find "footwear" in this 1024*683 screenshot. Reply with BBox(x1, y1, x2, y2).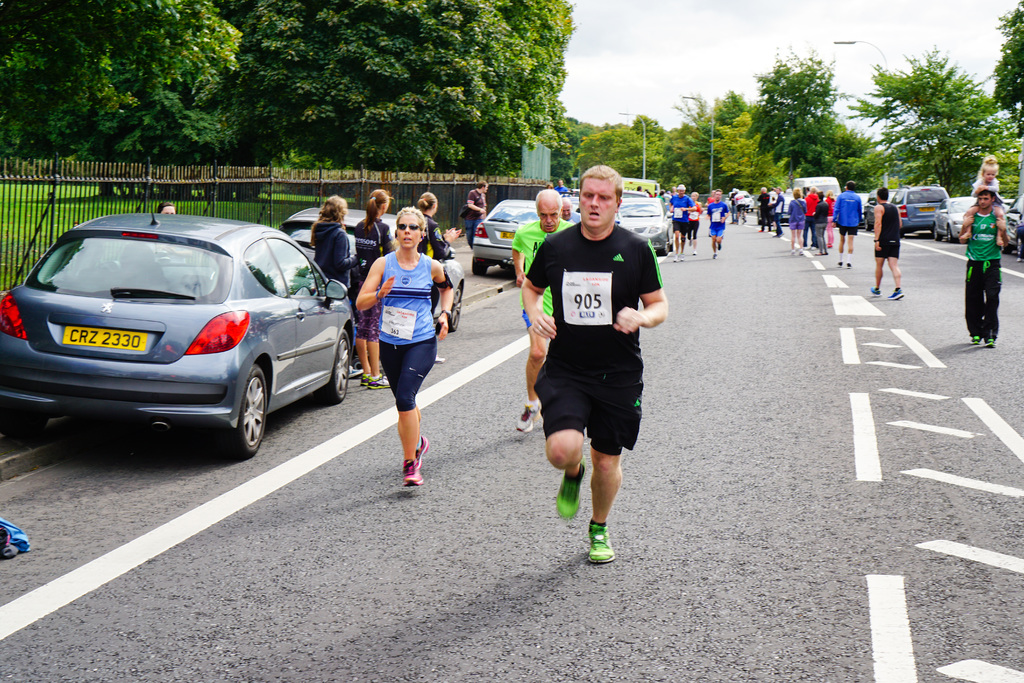
BBox(983, 336, 995, 349).
